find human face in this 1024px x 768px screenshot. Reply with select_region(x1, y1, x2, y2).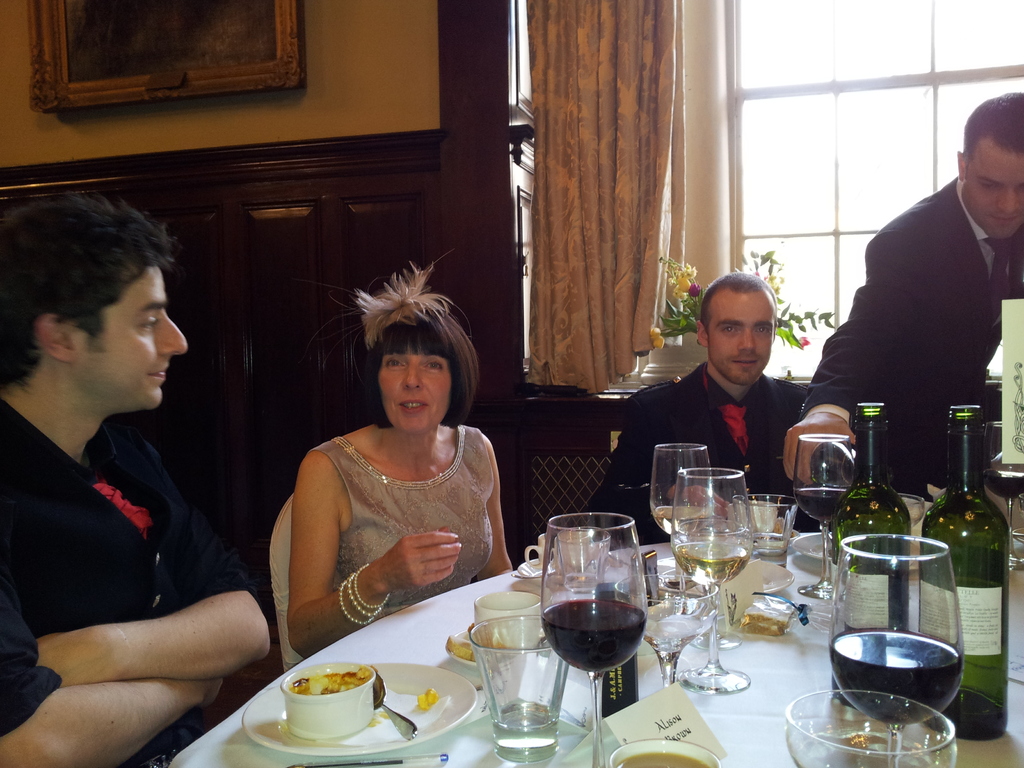
select_region(960, 153, 1023, 239).
